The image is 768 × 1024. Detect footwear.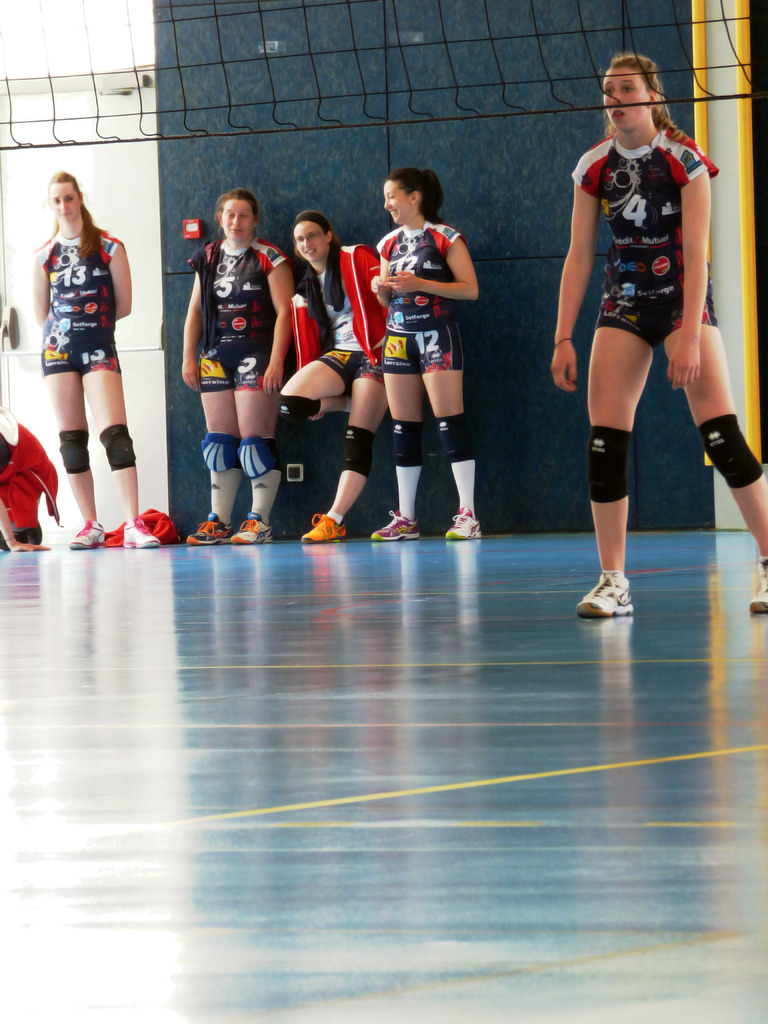
Detection: [182, 511, 233, 543].
